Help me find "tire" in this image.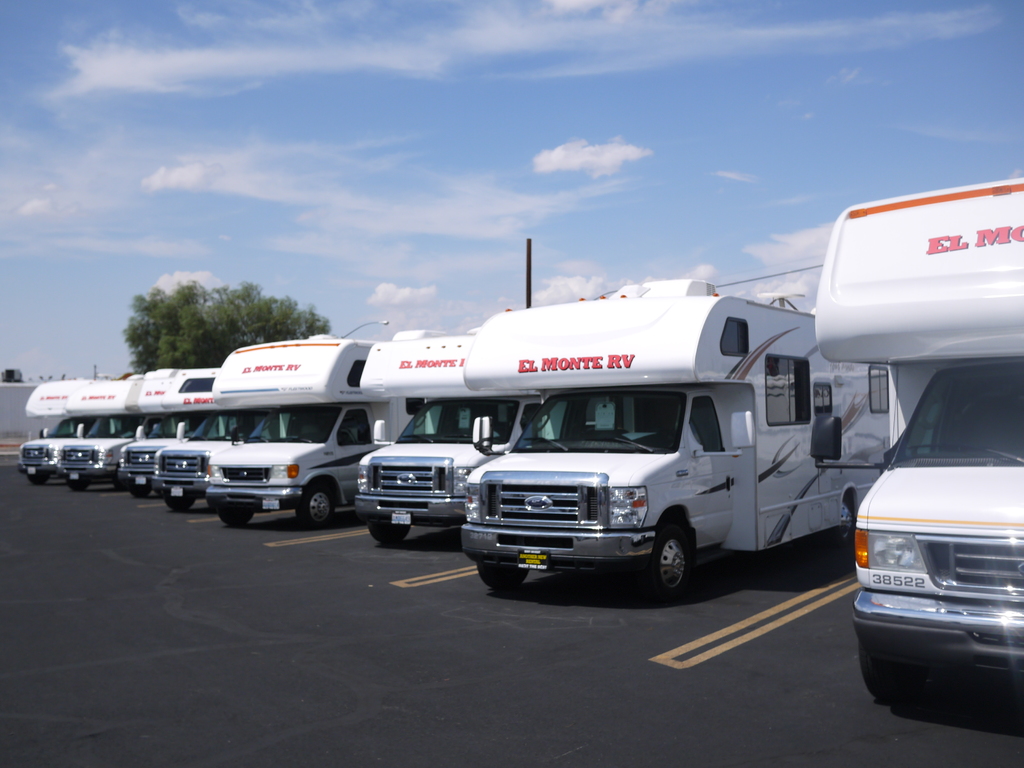
Found it: box(294, 481, 335, 531).
